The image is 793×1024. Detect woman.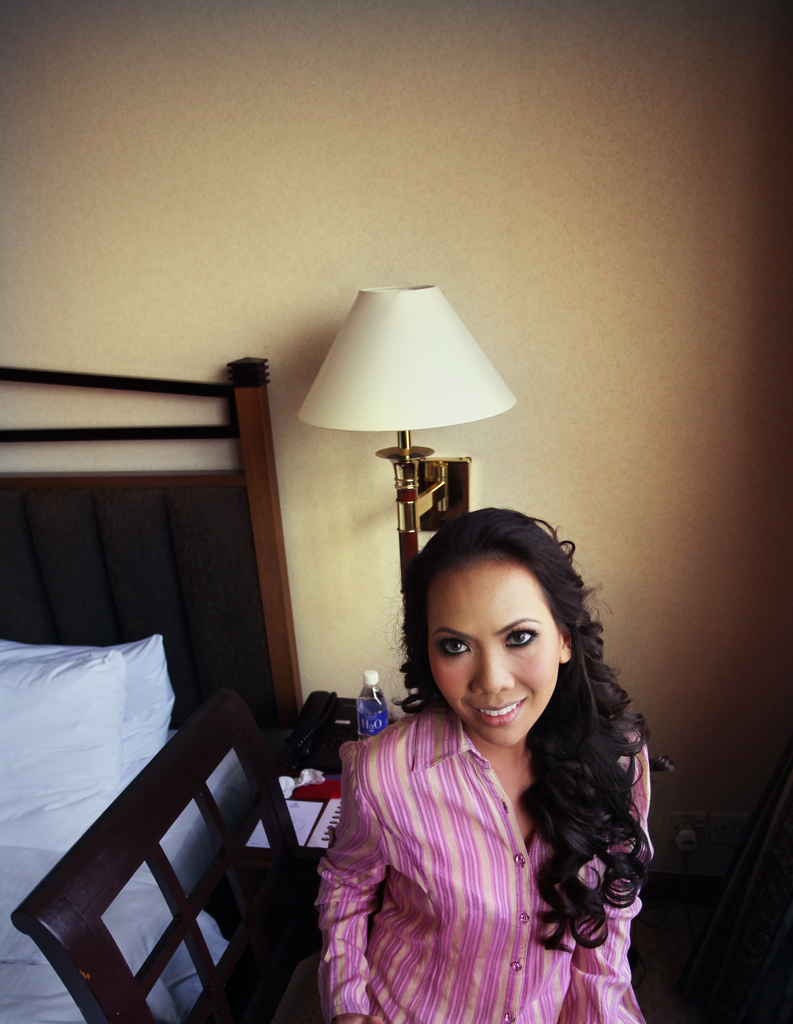
Detection: select_region(292, 508, 674, 1023).
